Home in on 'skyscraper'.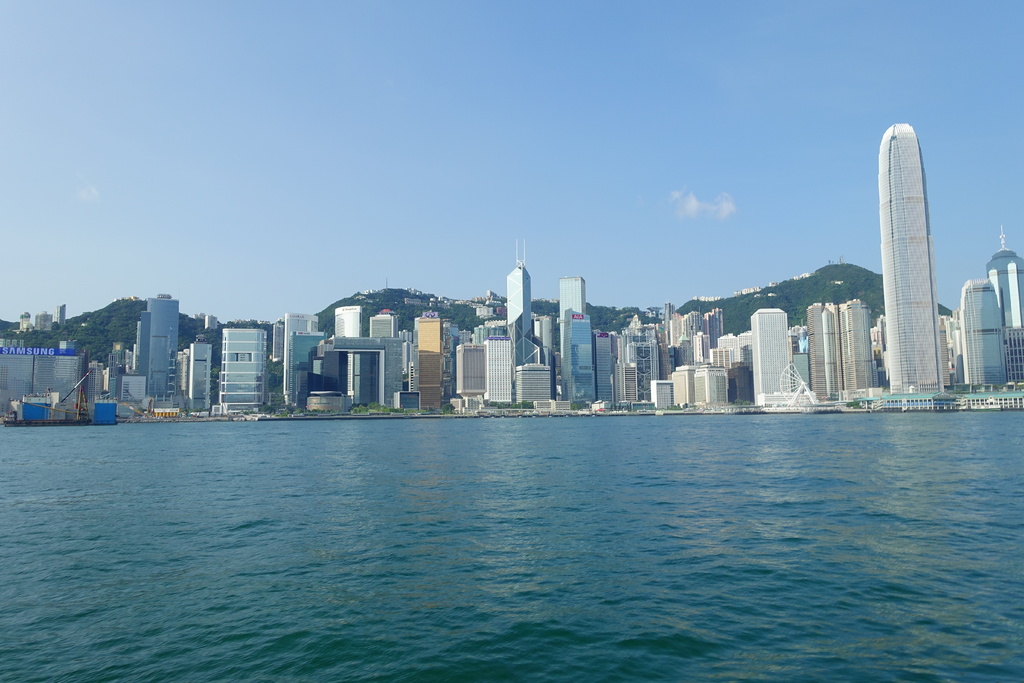
Homed in at 557/274/589/411.
